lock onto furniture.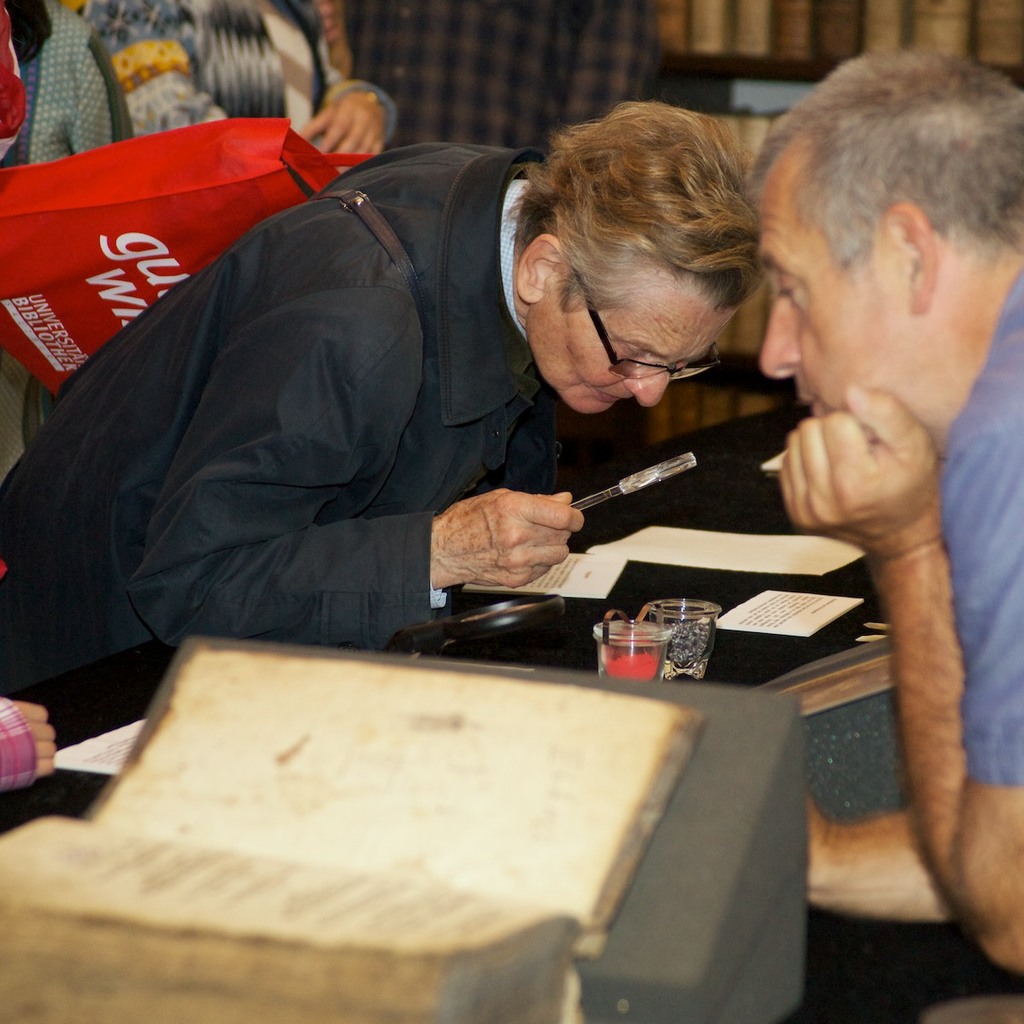
Locked: box=[0, 399, 1023, 1023].
